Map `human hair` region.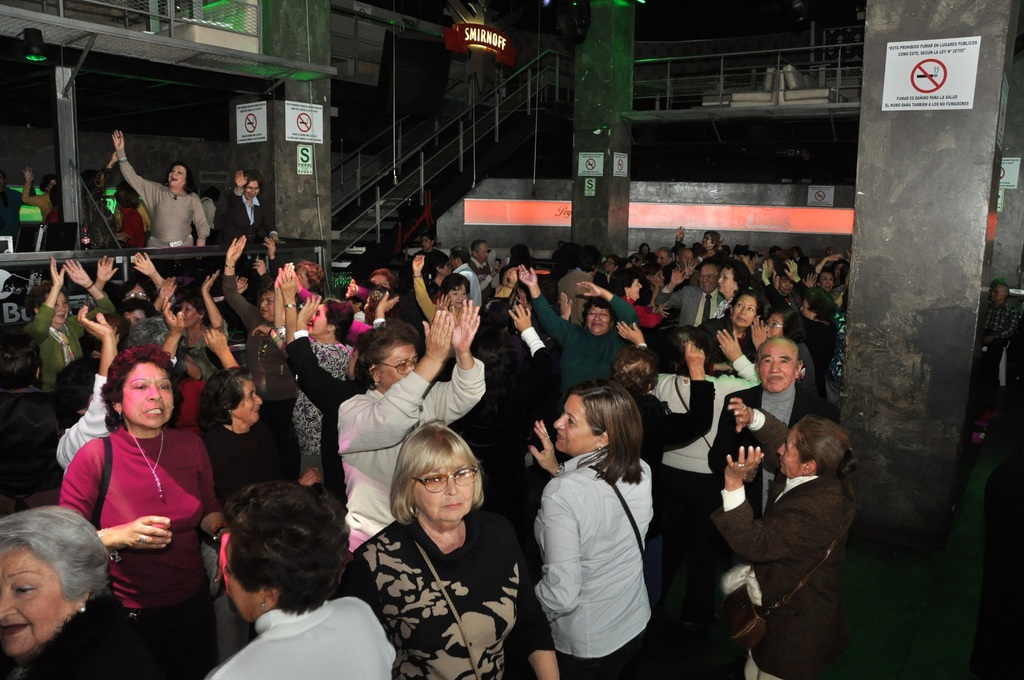
Mapped to (left=607, top=344, right=655, bottom=397).
